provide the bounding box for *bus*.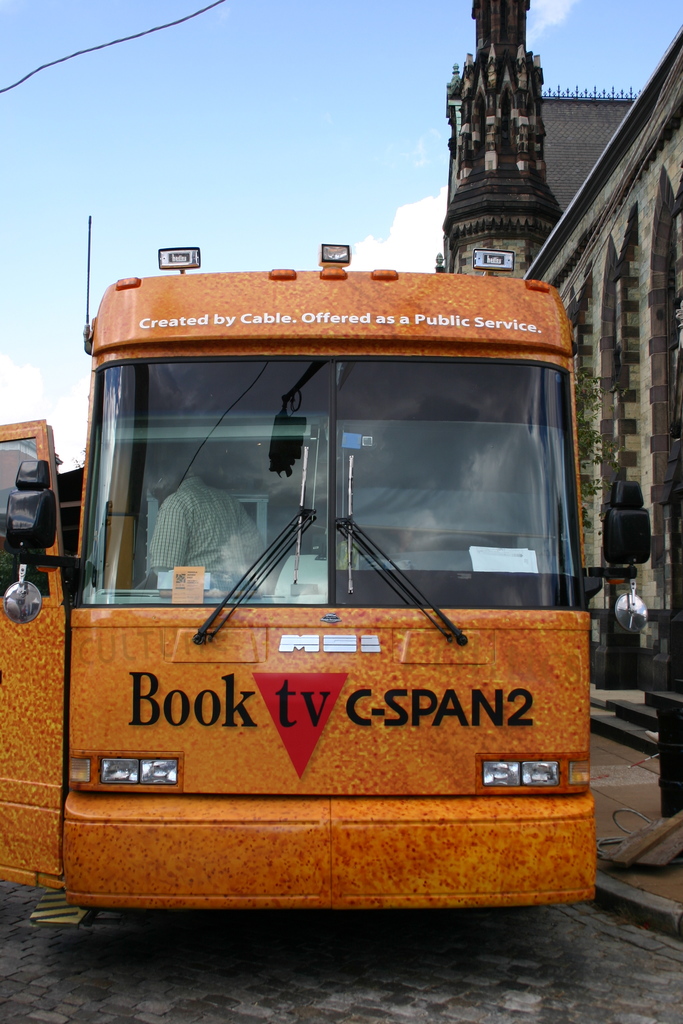
locate(0, 239, 652, 917).
